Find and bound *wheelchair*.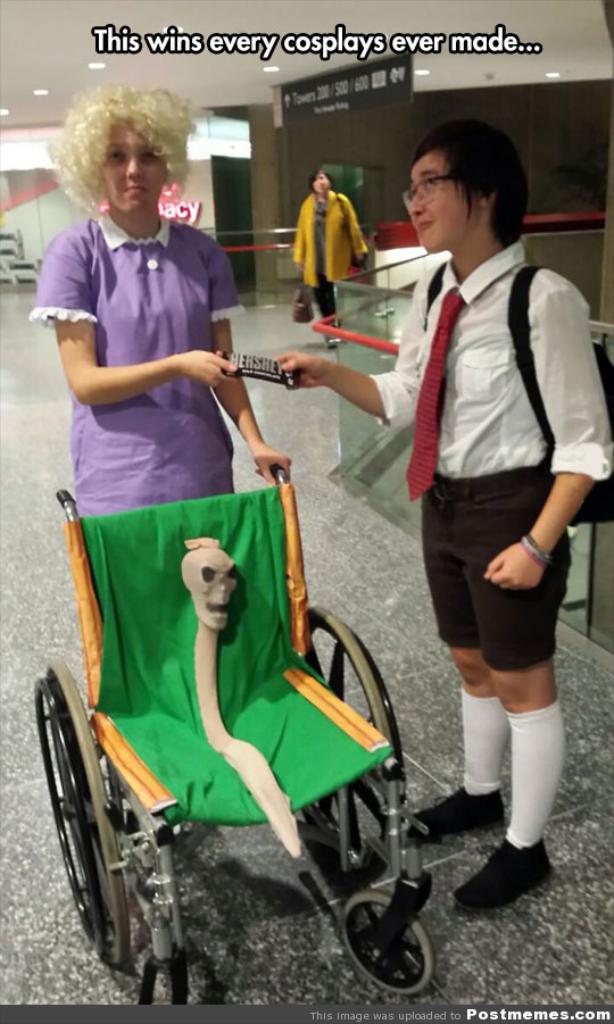
Bound: {"x1": 31, "y1": 458, "x2": 429, "y2": 1014}.
